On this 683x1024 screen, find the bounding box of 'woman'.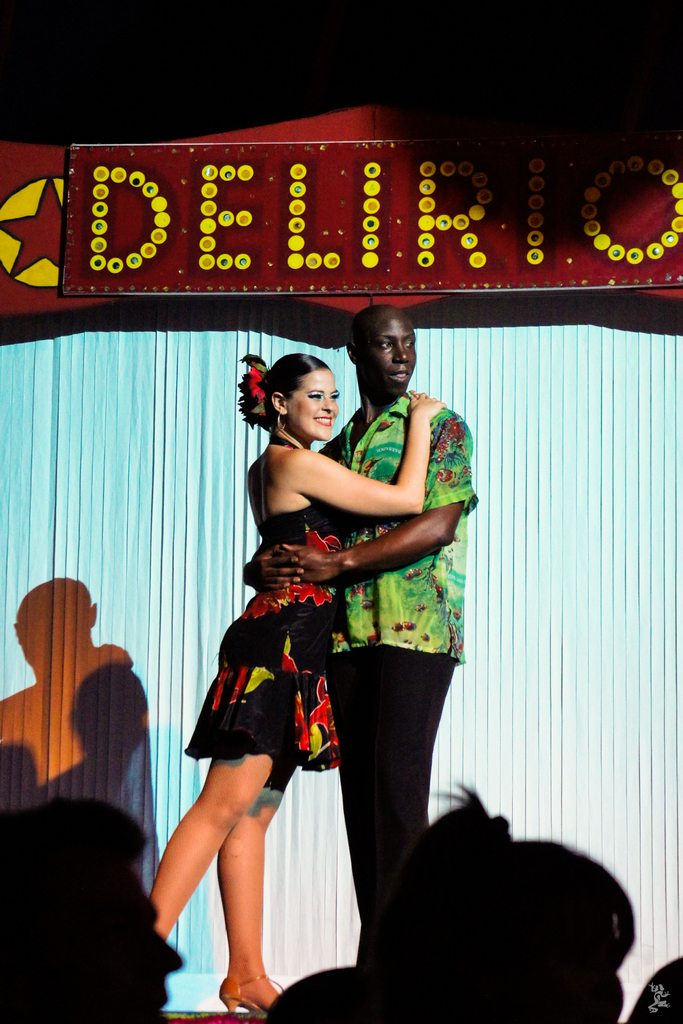
Bounding box: x1=175, y1=337, x2=454, y2=975.
